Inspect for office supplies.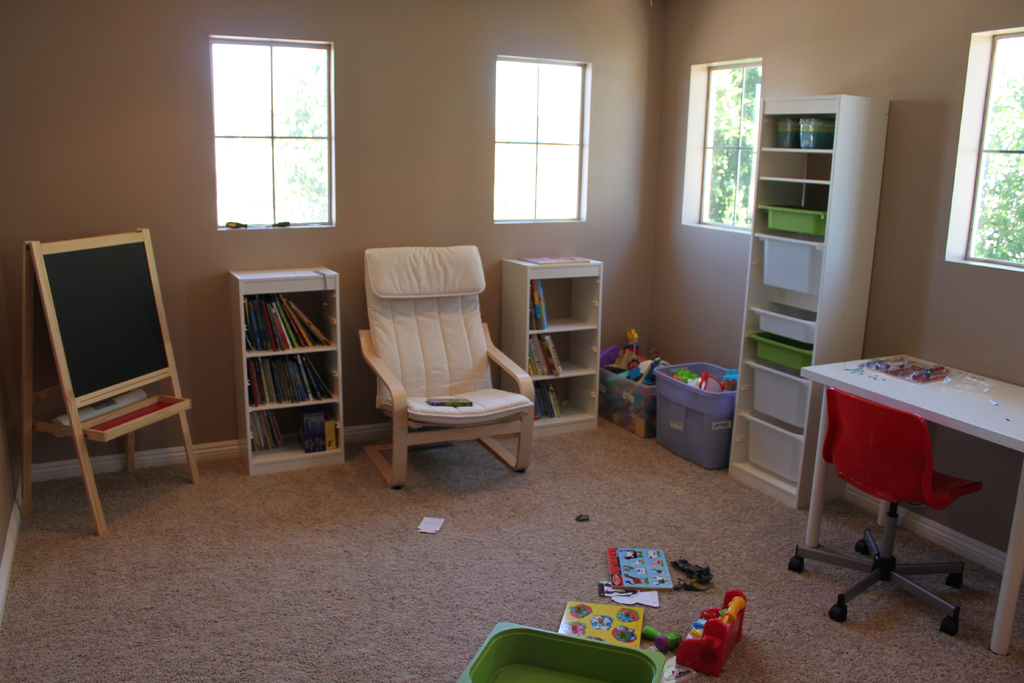
Inspection: Rect(460, 619, 673, 682).
